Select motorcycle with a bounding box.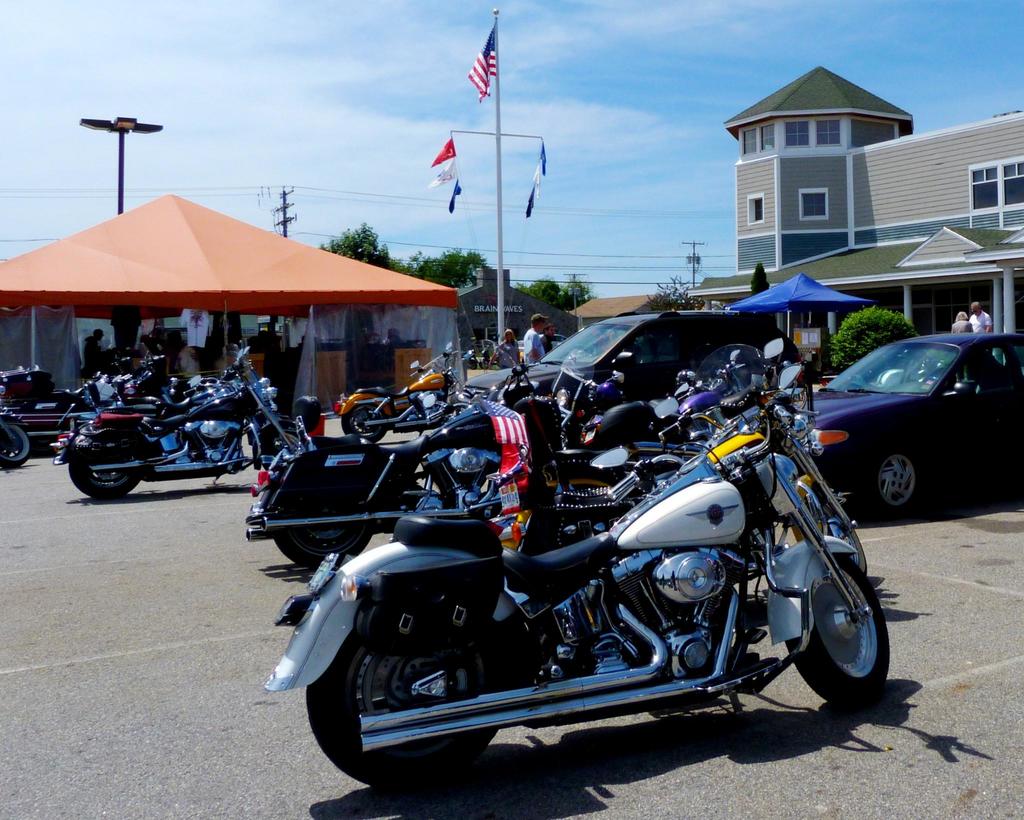
549/421/869/574.
